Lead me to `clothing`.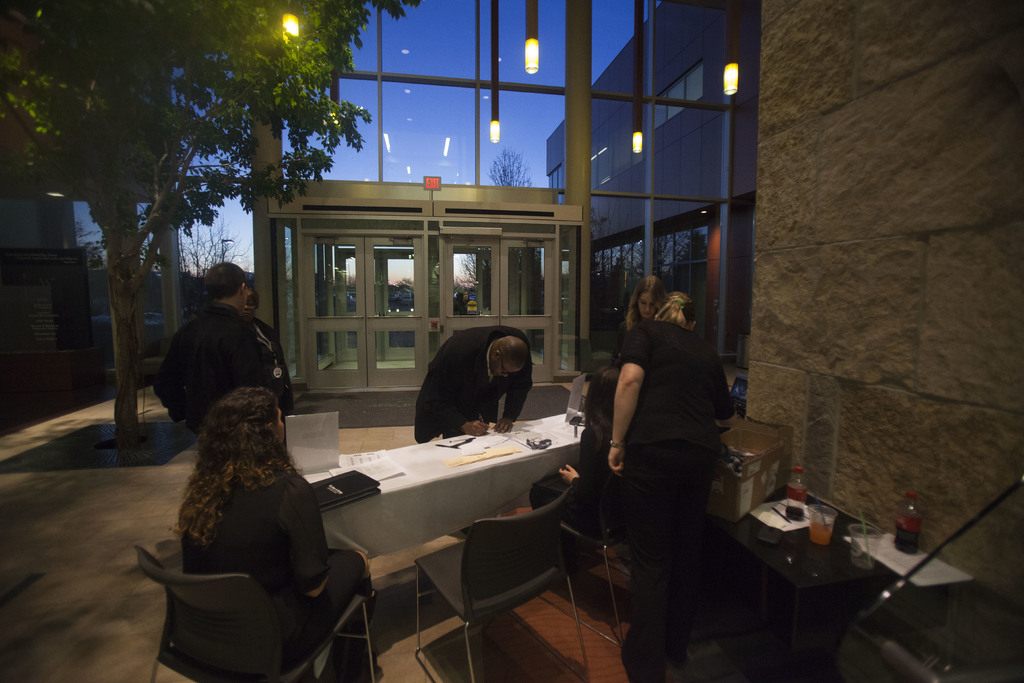
Lead to bbox=[159, 290, 292, 441].
